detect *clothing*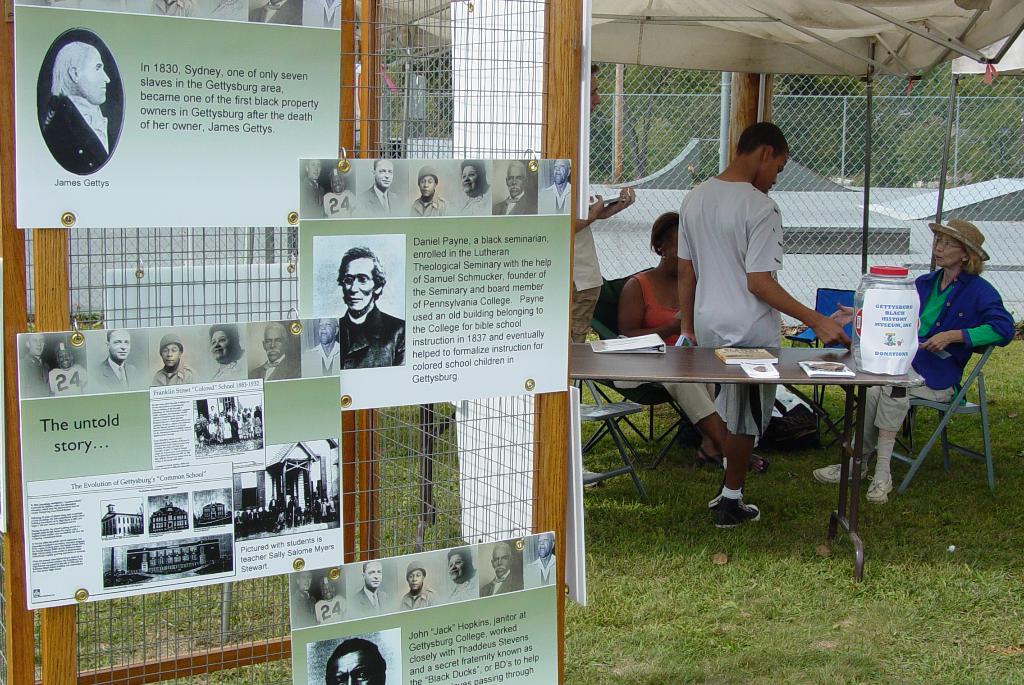
(211,348,248,382)
